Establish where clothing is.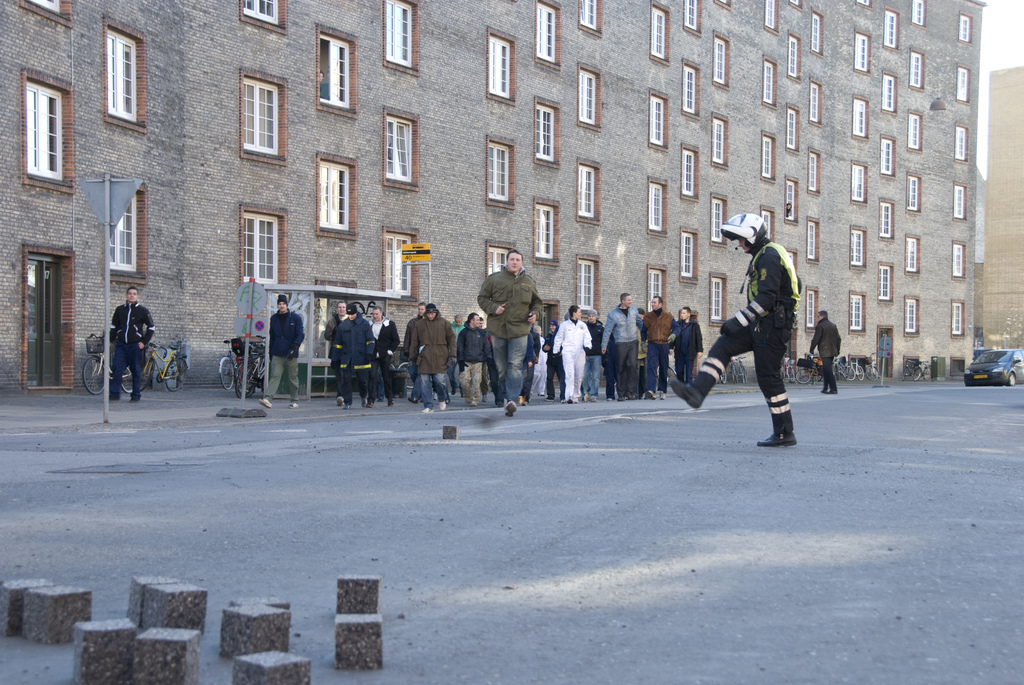
Established at bbox=(328, 303, 343, 382).
